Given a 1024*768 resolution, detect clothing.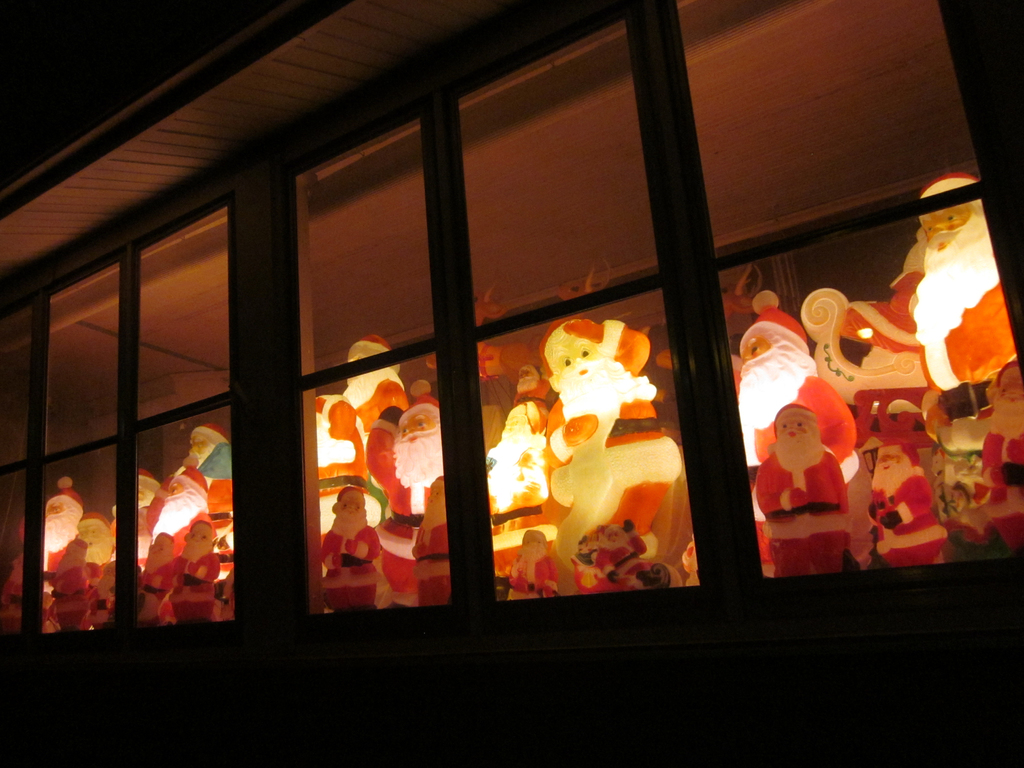
595/532/650/572.
